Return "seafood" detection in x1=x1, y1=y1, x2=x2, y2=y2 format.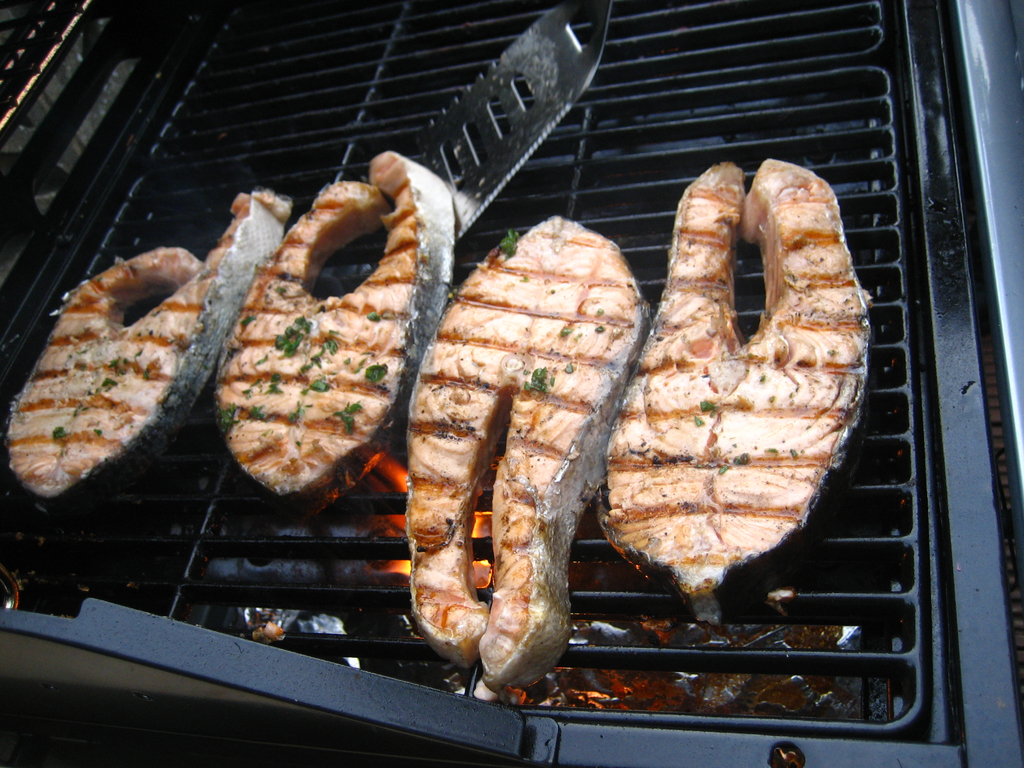
x1=403, y1=213, x2=654, y2=696.
